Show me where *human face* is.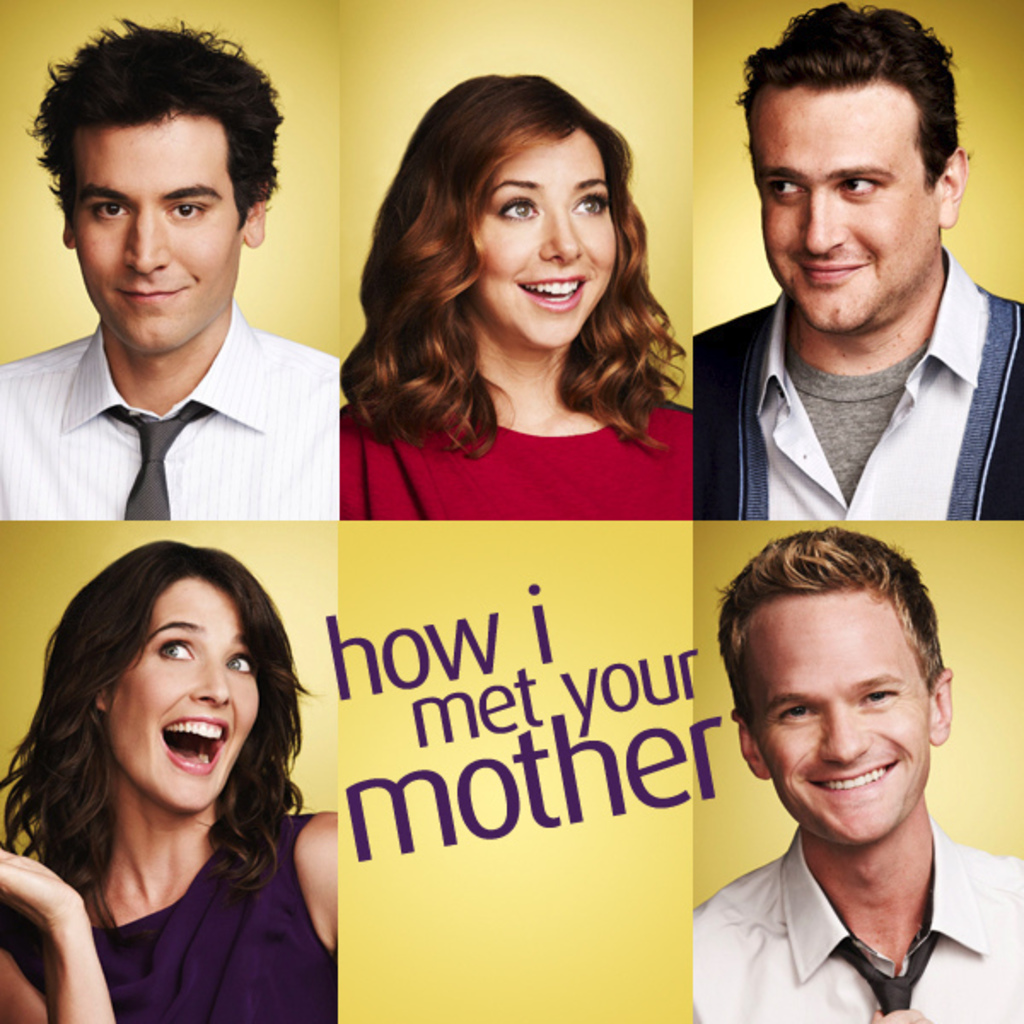
*human face* is at left=483, top=125, right=616, bottom=346.
